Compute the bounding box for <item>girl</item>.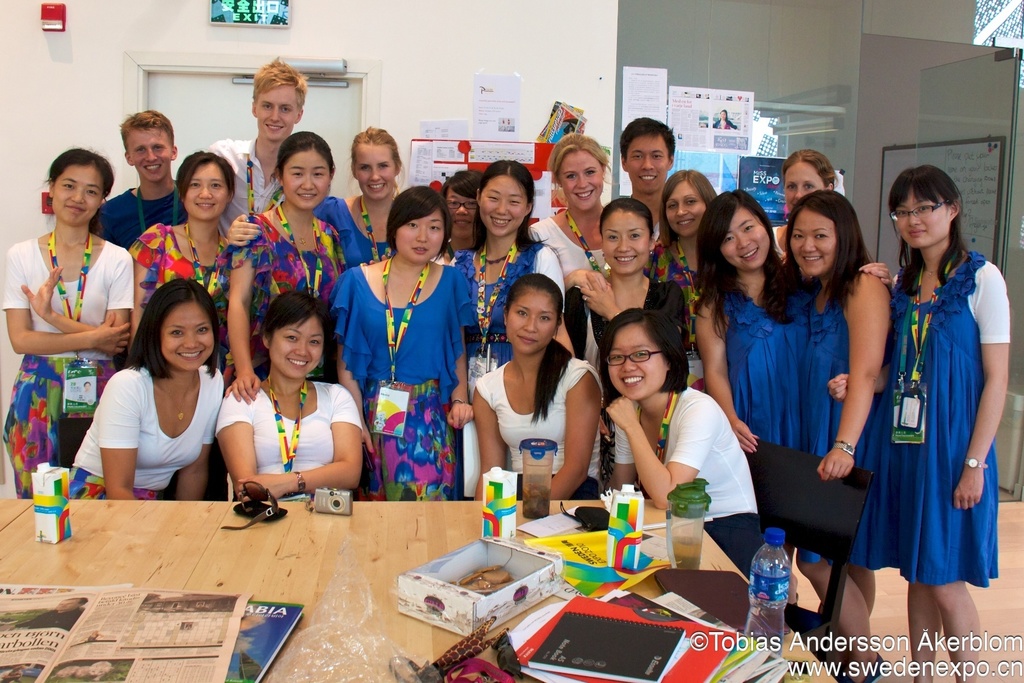
444, 170, 480, 254.
